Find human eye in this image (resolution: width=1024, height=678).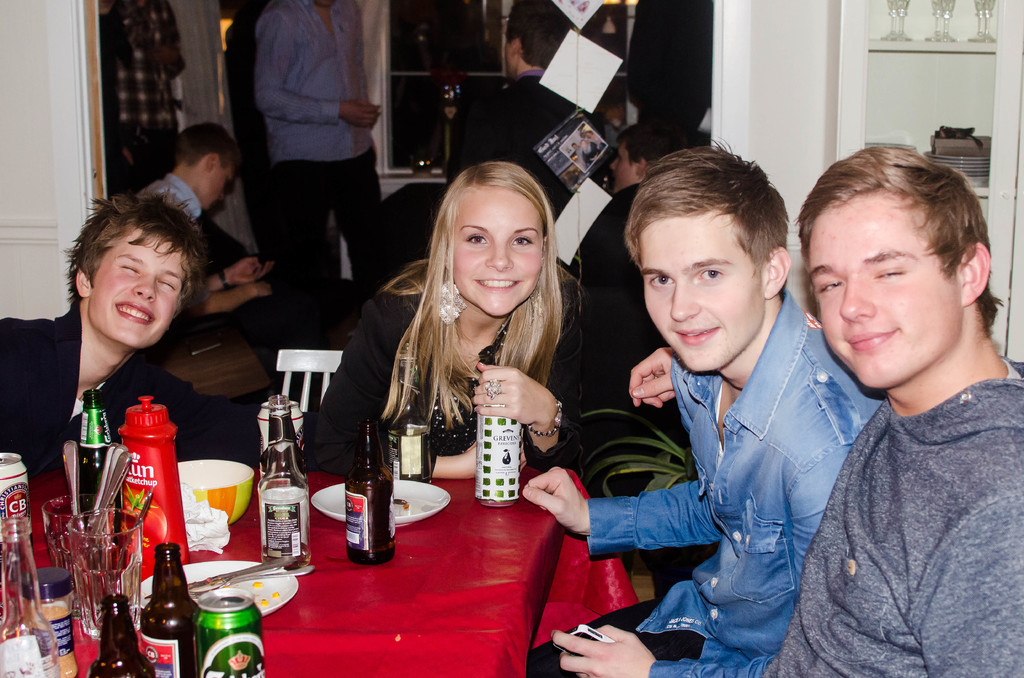
(818,278,847,297).
